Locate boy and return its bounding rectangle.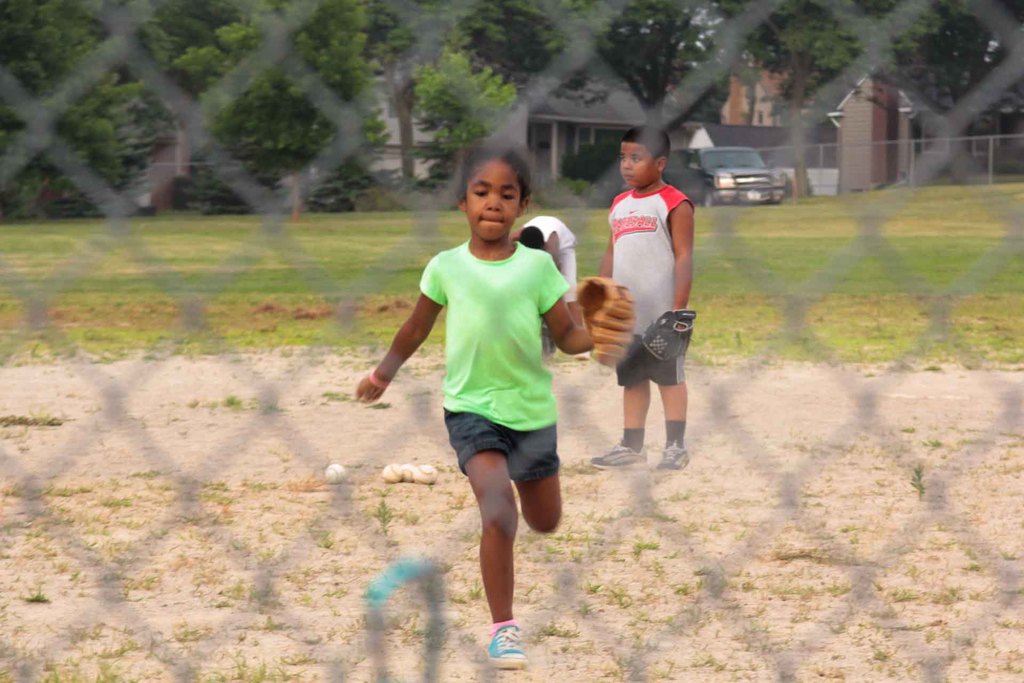
[x1=580, y1=140, x2=717, y2=481].
